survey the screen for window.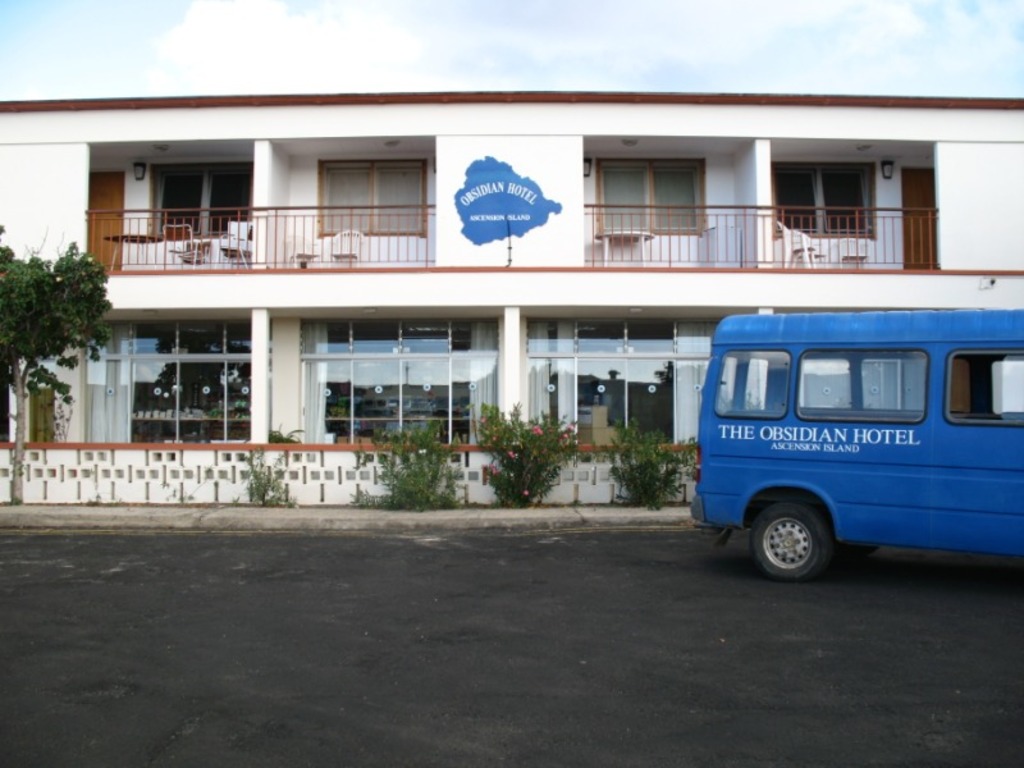
Survey found: rect(792, 356, 856, 406).
